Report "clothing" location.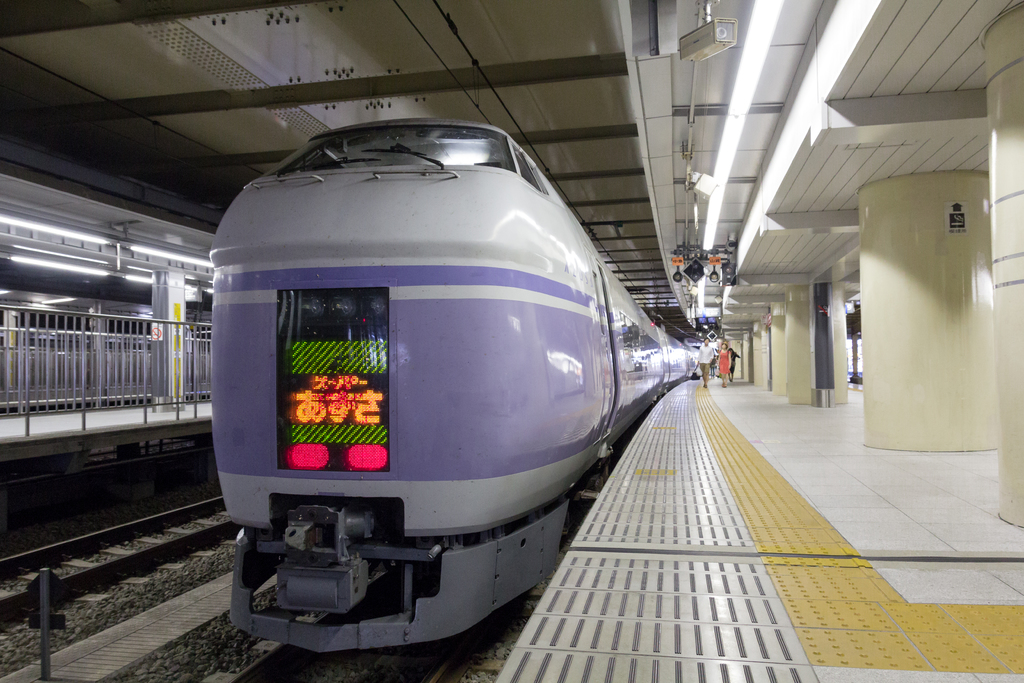
Report: [left=696, top=344, right=715, bottom=377].
